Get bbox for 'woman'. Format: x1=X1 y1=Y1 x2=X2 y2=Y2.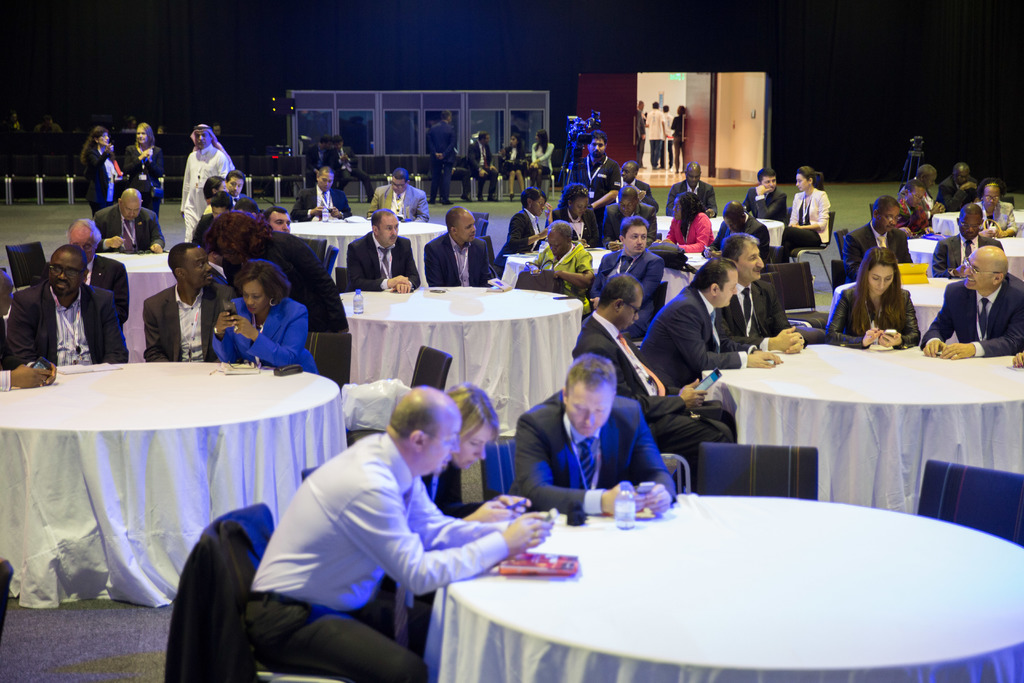
x1=502 y1=136 x2=532 y2=194.
